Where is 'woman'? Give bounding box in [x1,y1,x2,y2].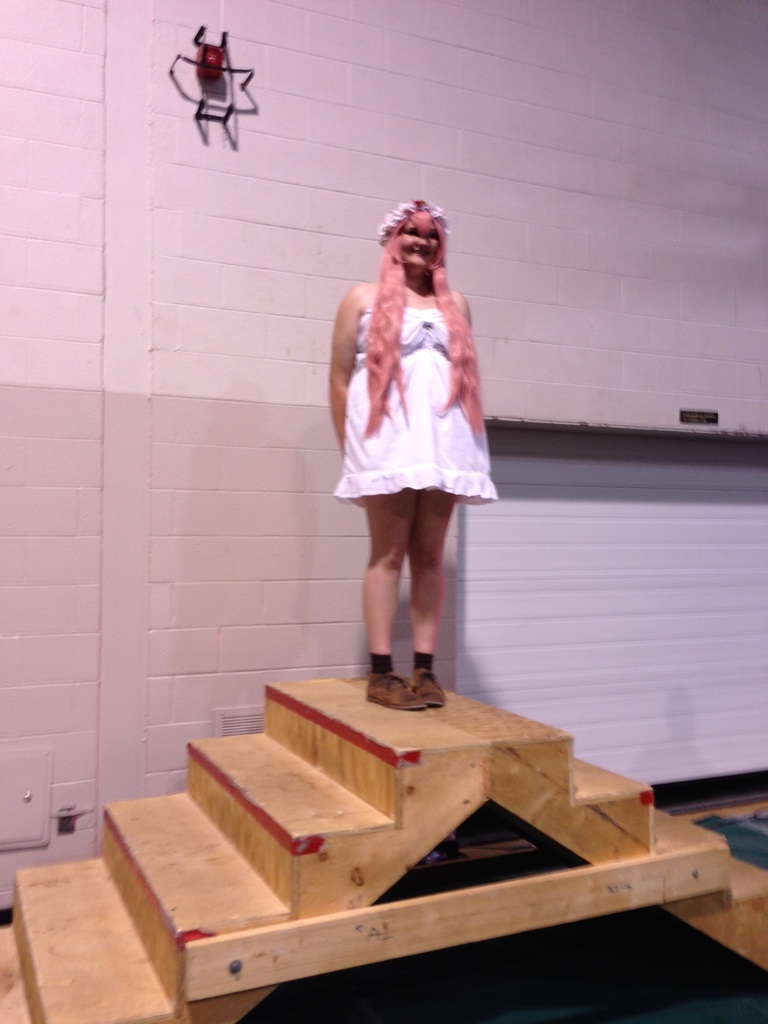
[317,193,504,664].
